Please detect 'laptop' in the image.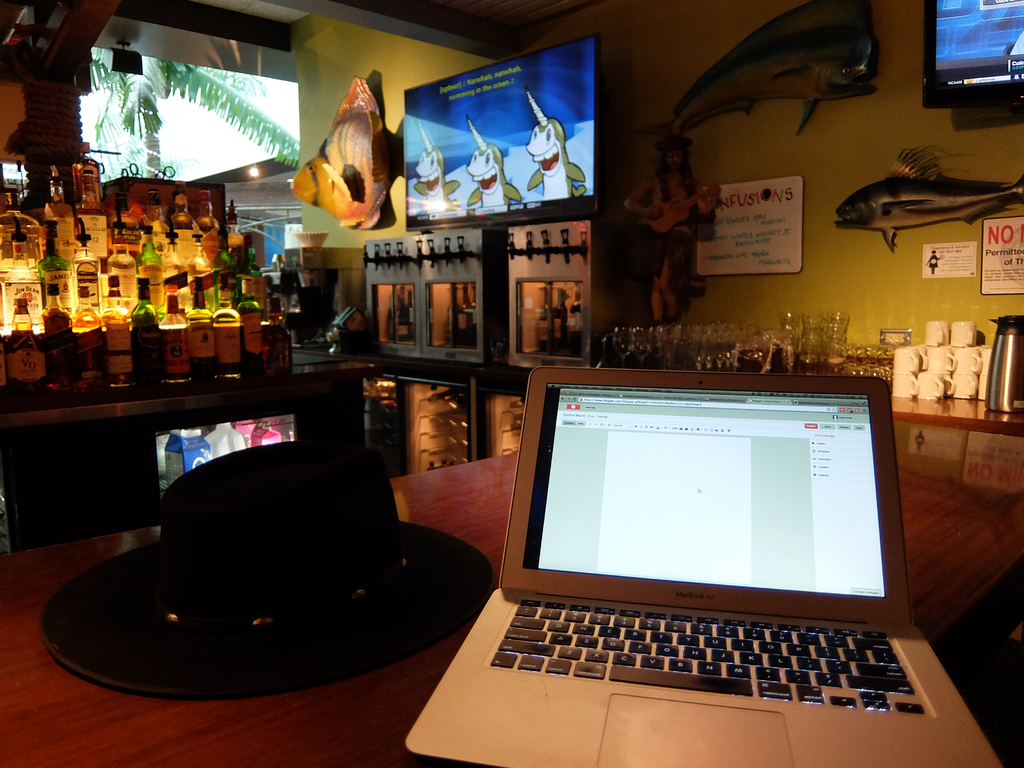
433 356 947 767.
